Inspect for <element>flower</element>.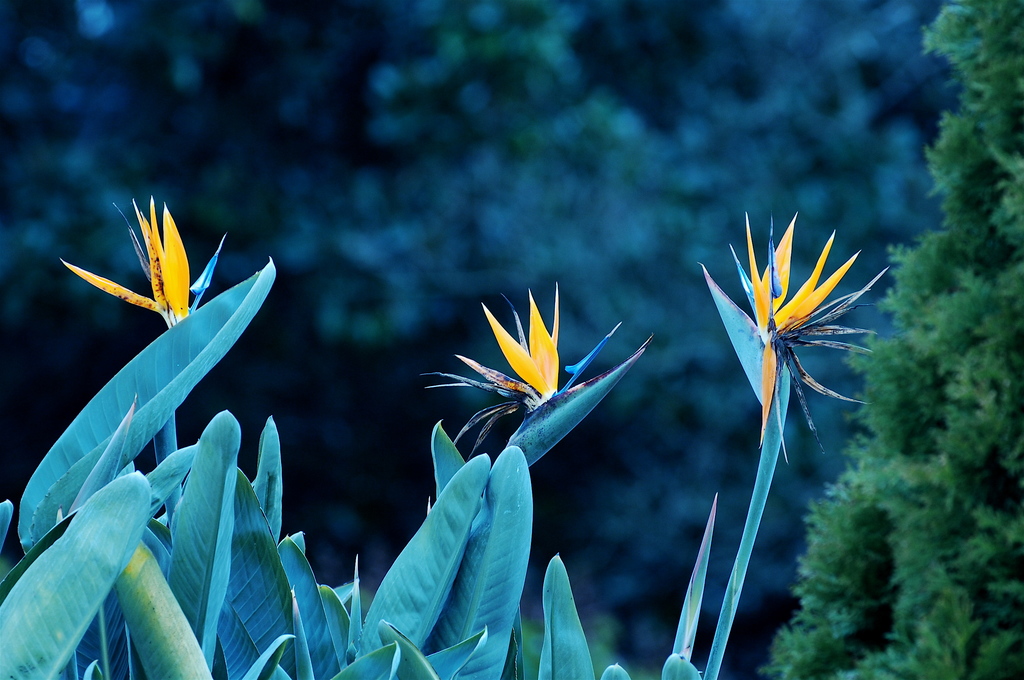
Inspection: bbox(398, 300, 664, 412).
